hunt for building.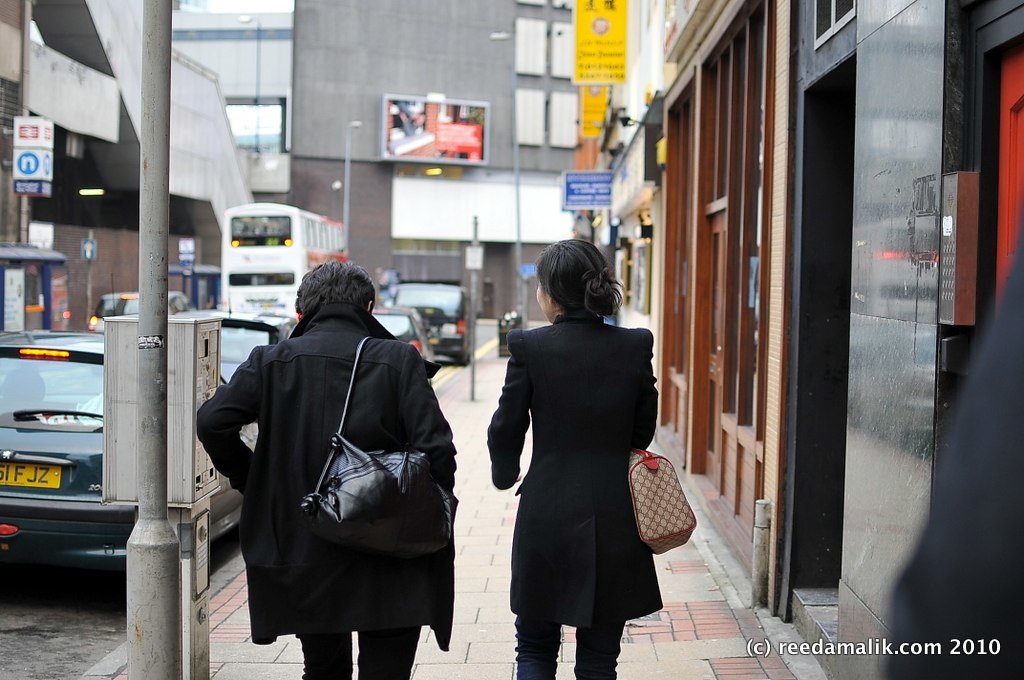
Hunted down at {"left": 610, "top": 0, "right": 1023, "bottom": 679}.
